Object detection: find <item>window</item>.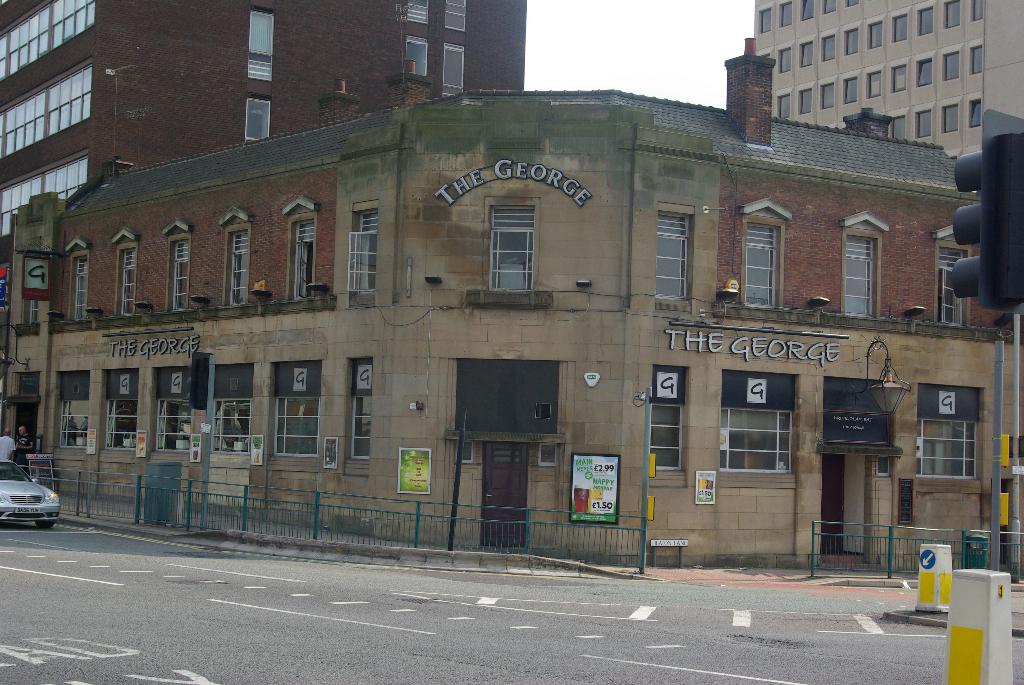
bbox=[849, 30, 860, 55].
